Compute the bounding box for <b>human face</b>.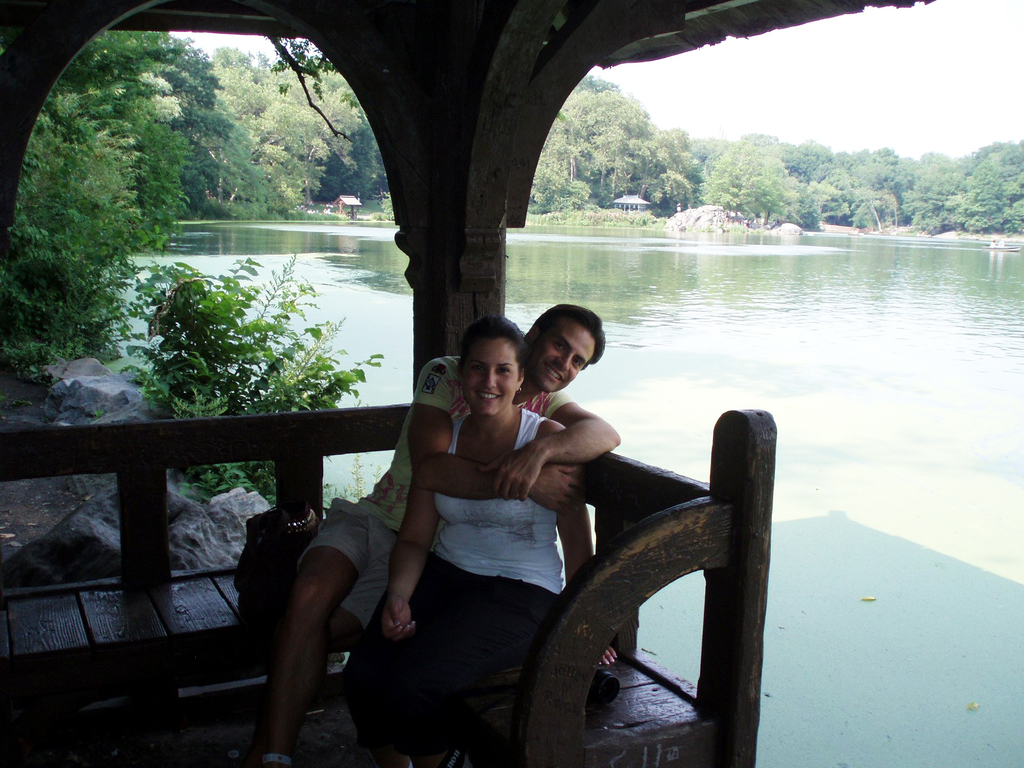
<box>461,339,523,419</box>.
